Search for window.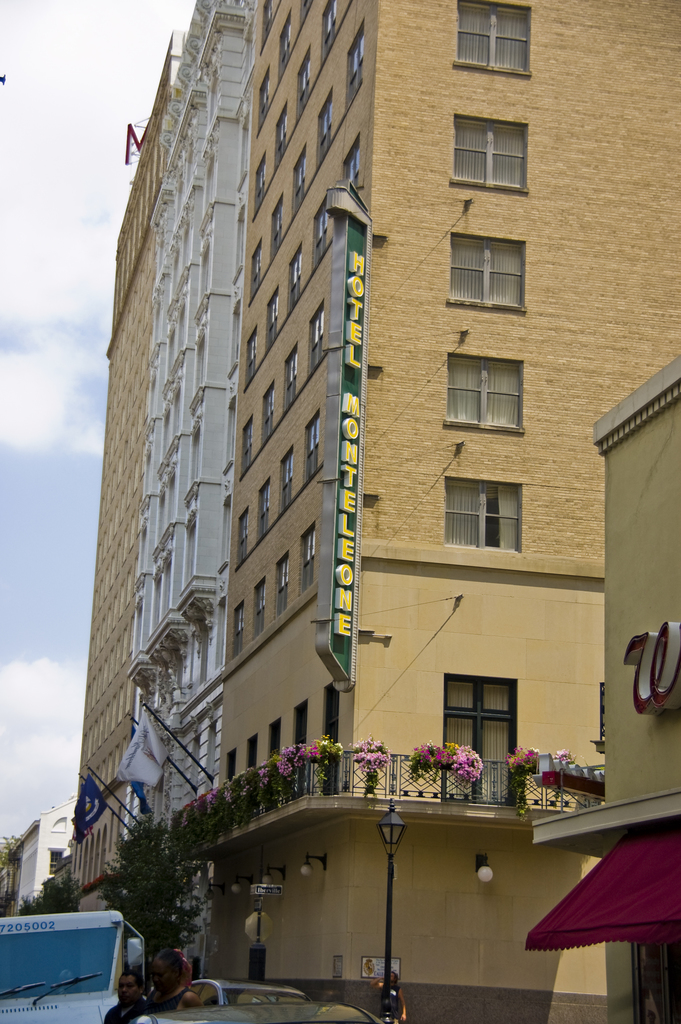
Found at [345,20,363,108].
